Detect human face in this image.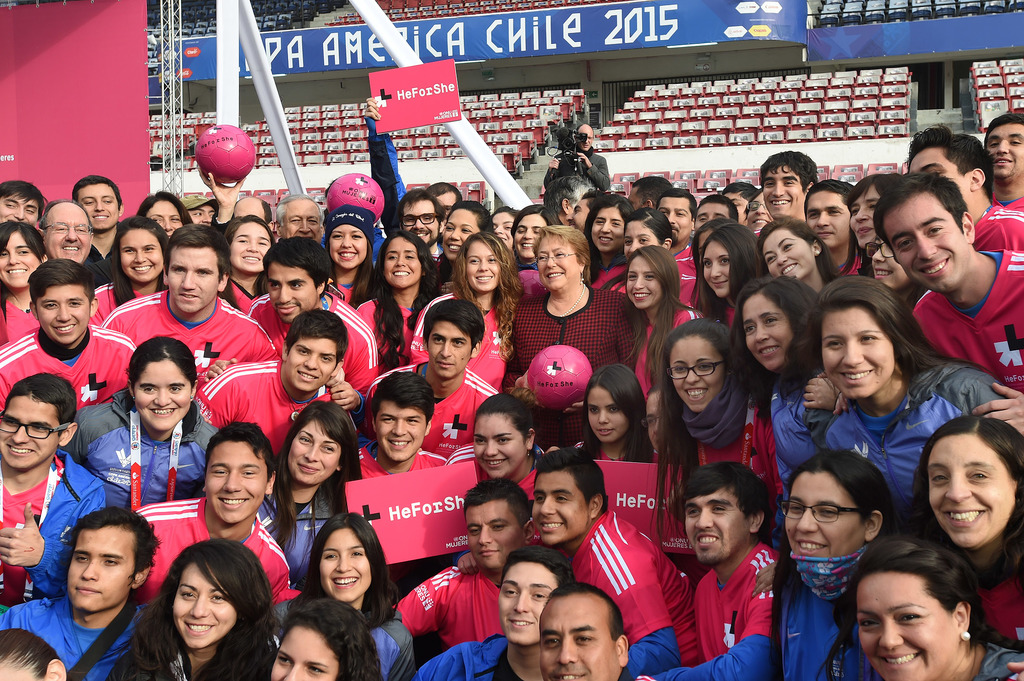
Detection: region(134, 358, 190, 429).
